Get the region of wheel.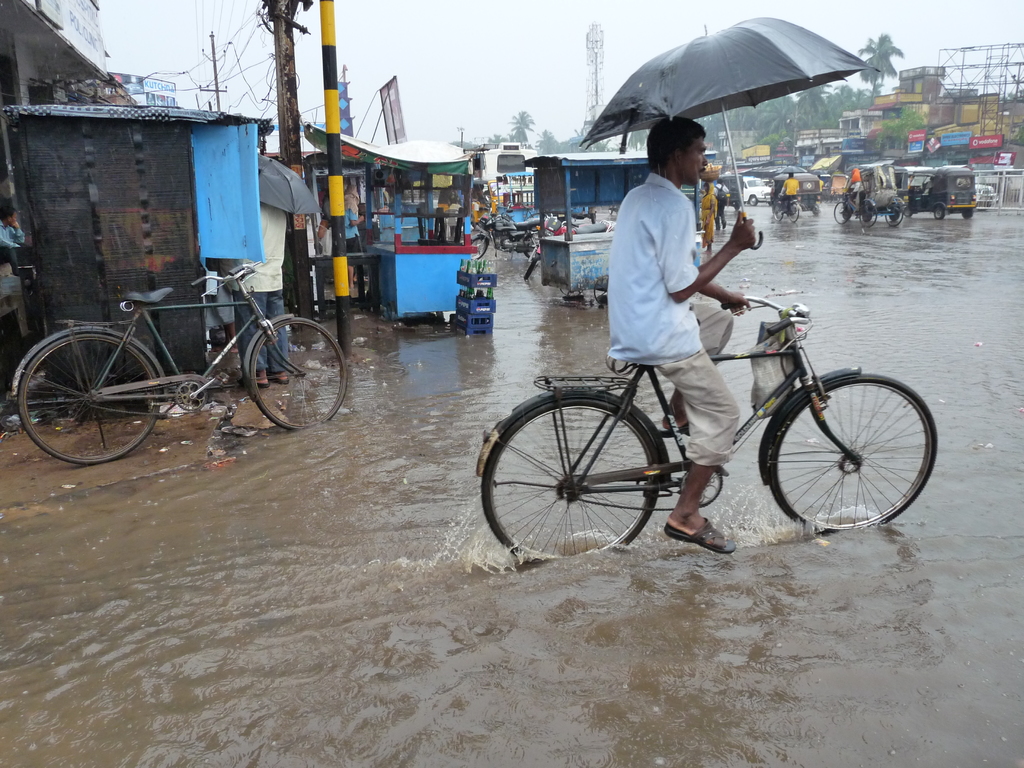
(x1=769, y1=365, x2=920, y2=530).
